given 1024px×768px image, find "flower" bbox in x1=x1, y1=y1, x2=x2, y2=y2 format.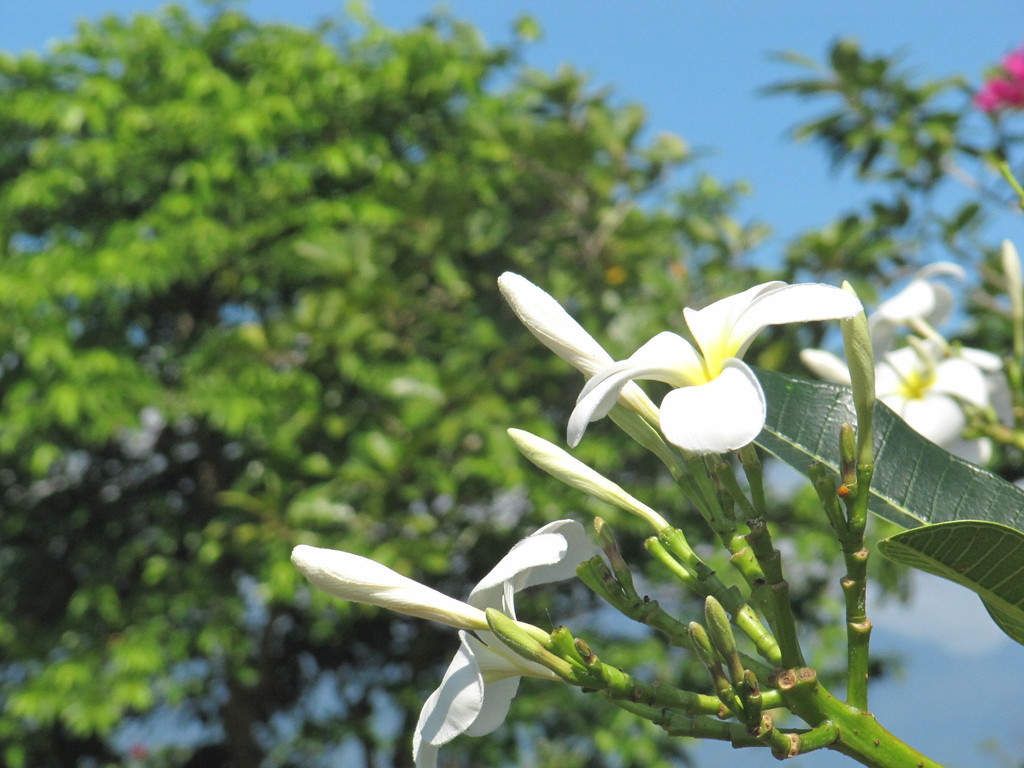
x1=868, y1=253, x2=964, y2=352.
